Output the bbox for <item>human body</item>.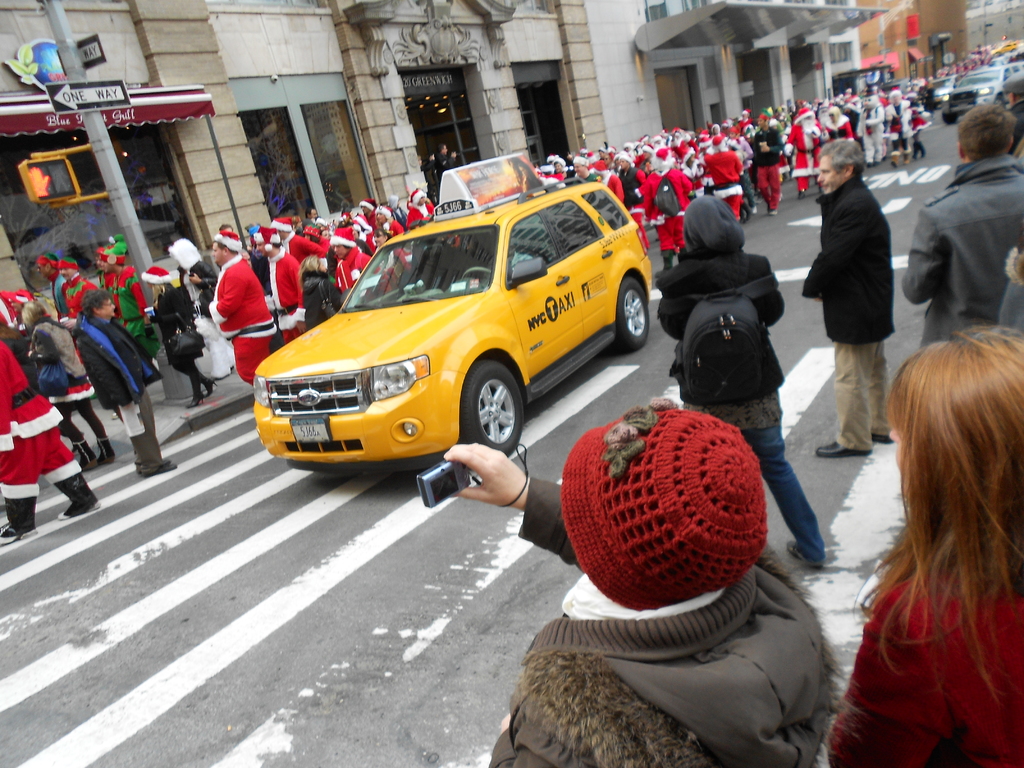
{"left": 660, "top": 250, "right": 832, "bottom": 574}.
